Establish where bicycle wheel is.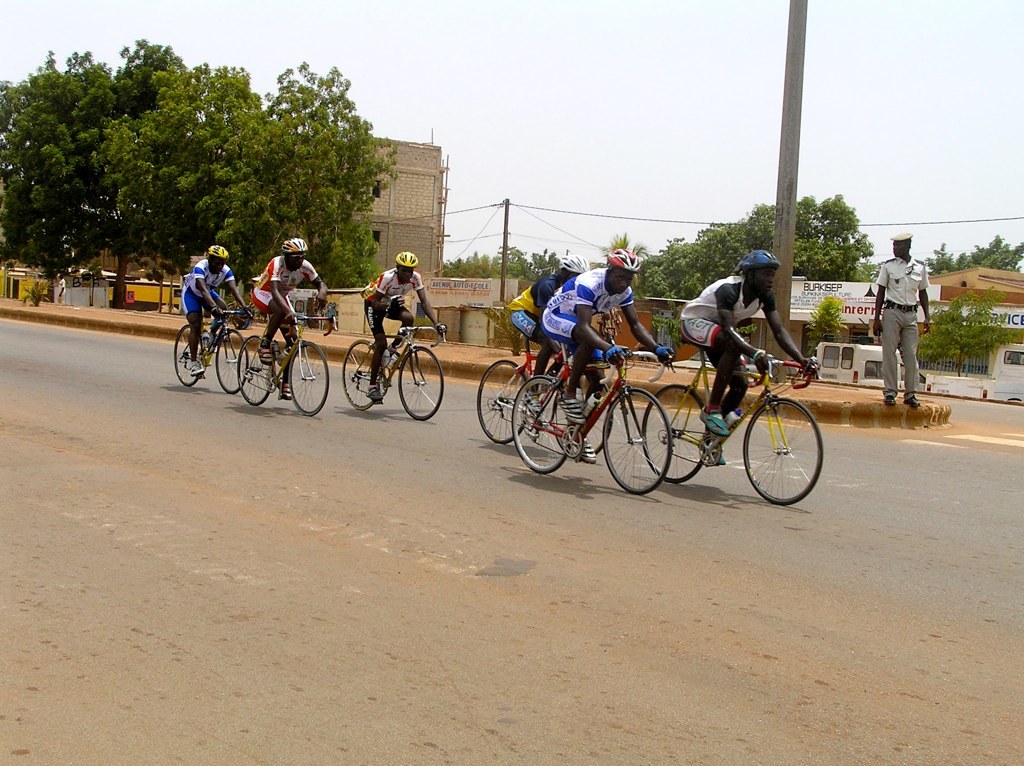
Established at (172,322,203,385).
